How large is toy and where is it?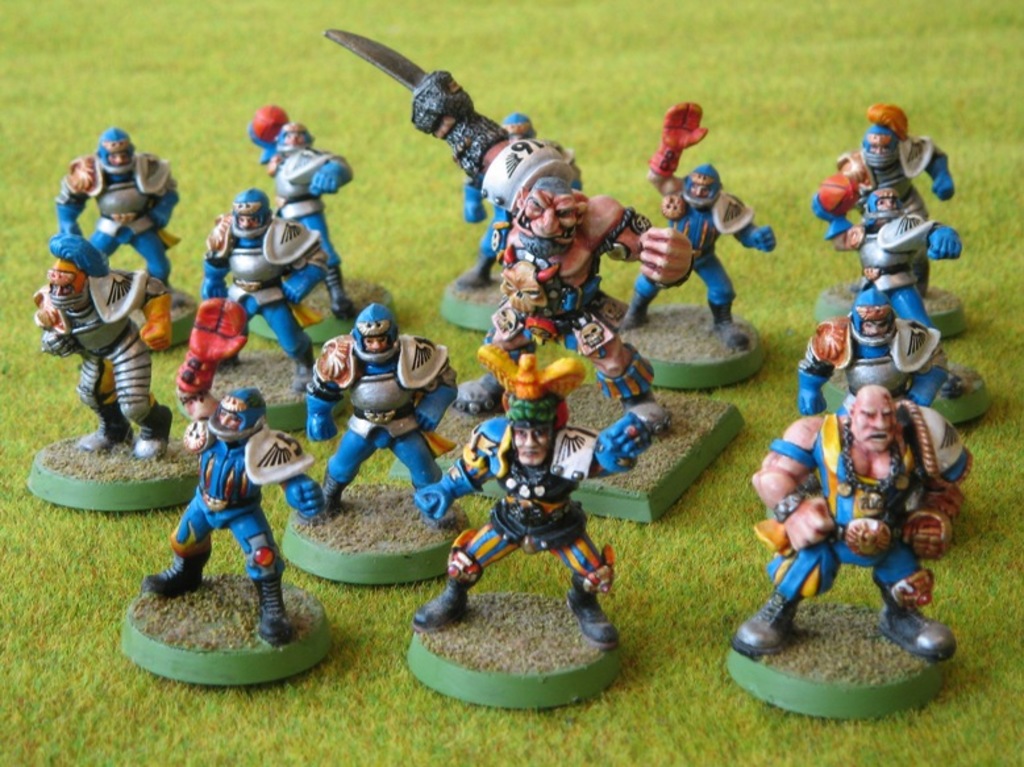
Bounding box: region(58, 126, 179, 292).
